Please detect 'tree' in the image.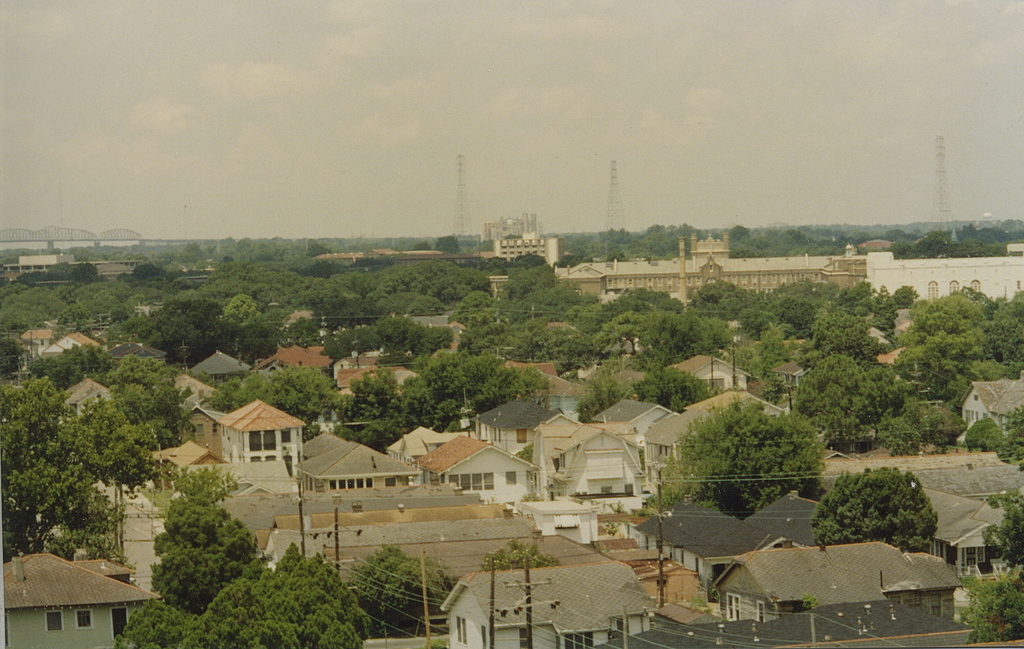
rect(977, 491, 1023, 567).
